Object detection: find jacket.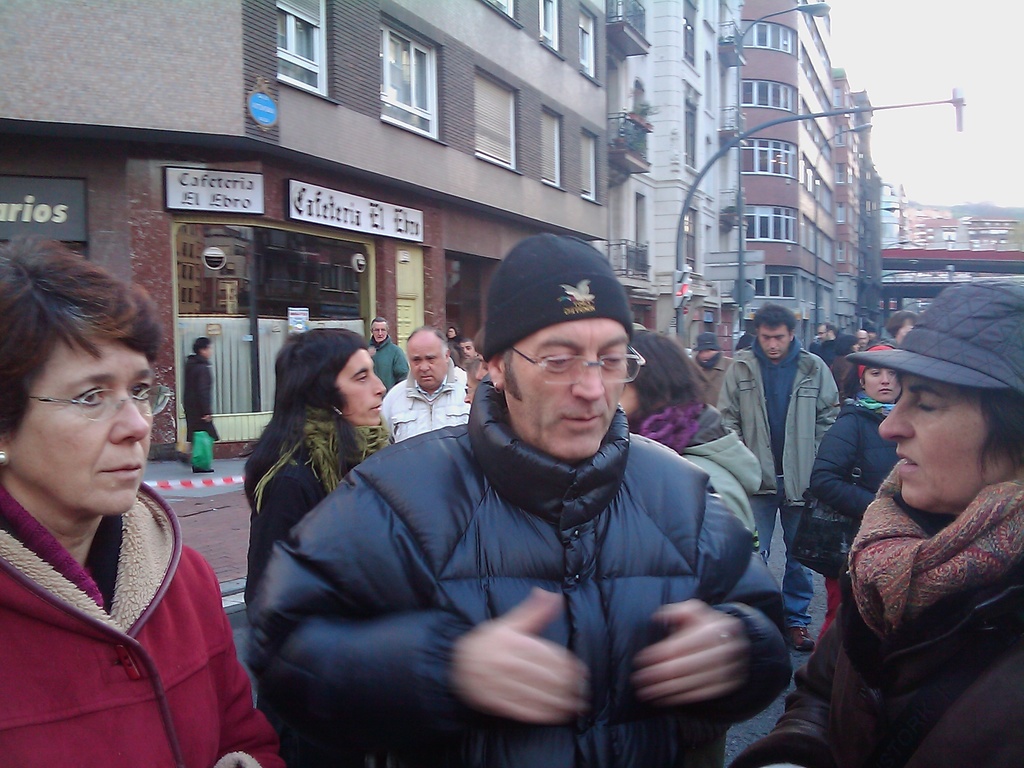
detection(269, 316, 766, 744).
